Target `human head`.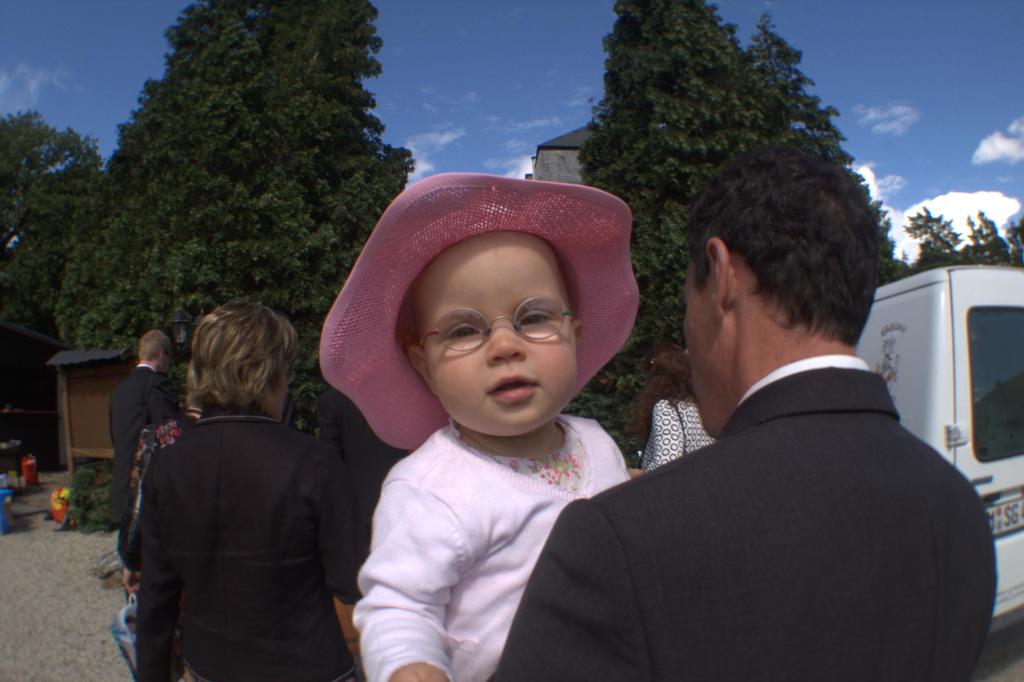
Target region: crop(680, 145, 885, 430).
